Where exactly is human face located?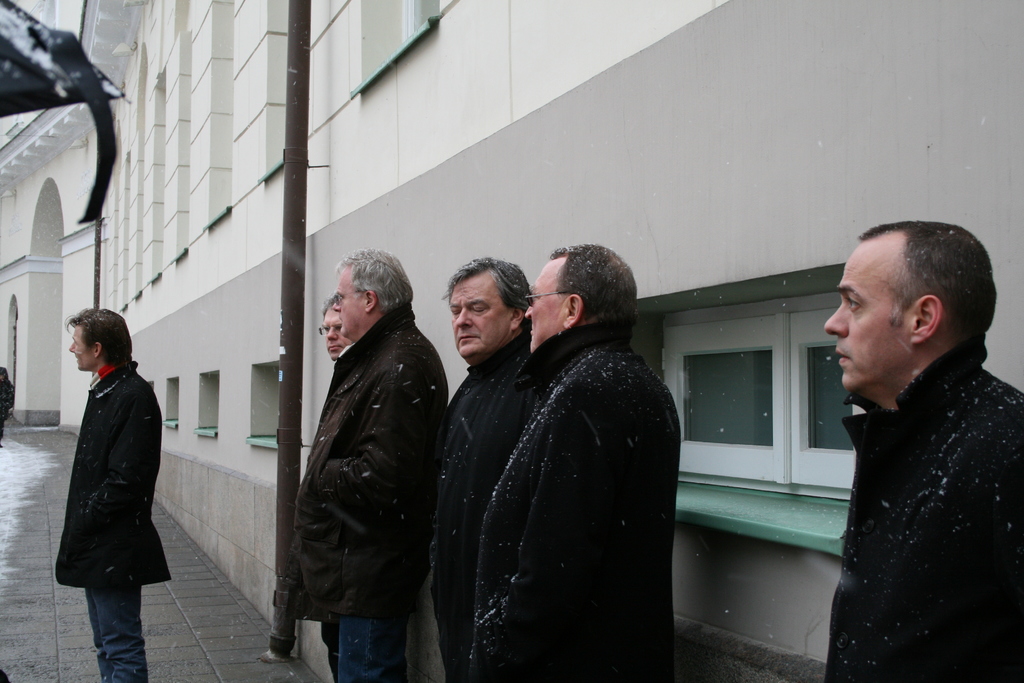
Its bounding box is 333/276/369/335.
